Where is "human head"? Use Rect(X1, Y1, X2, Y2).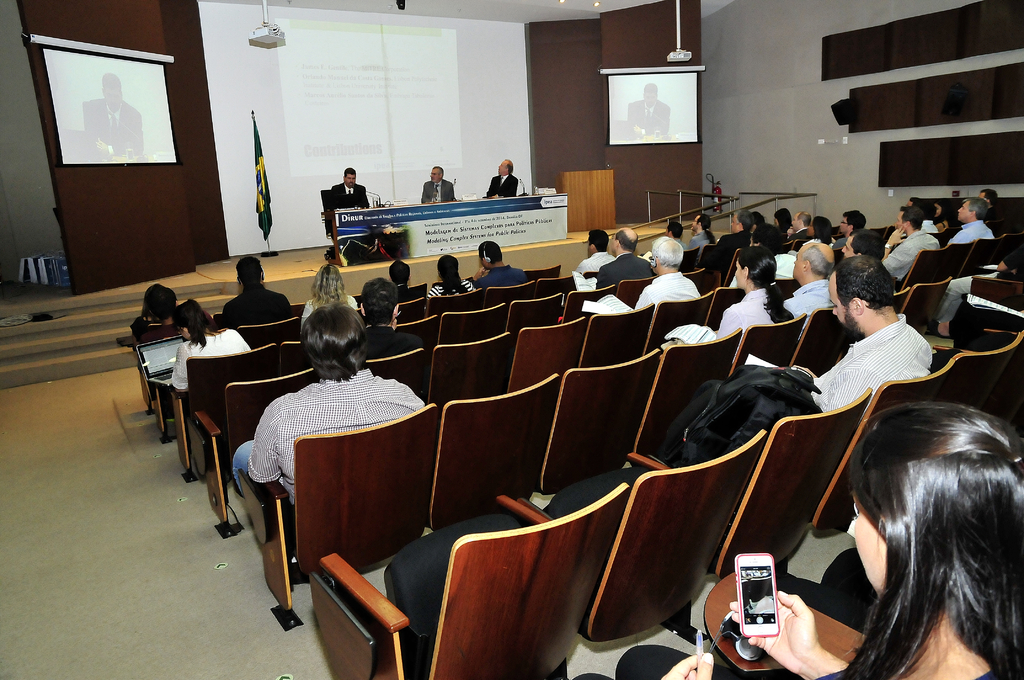
Rect(665, 219, 682, 238).
